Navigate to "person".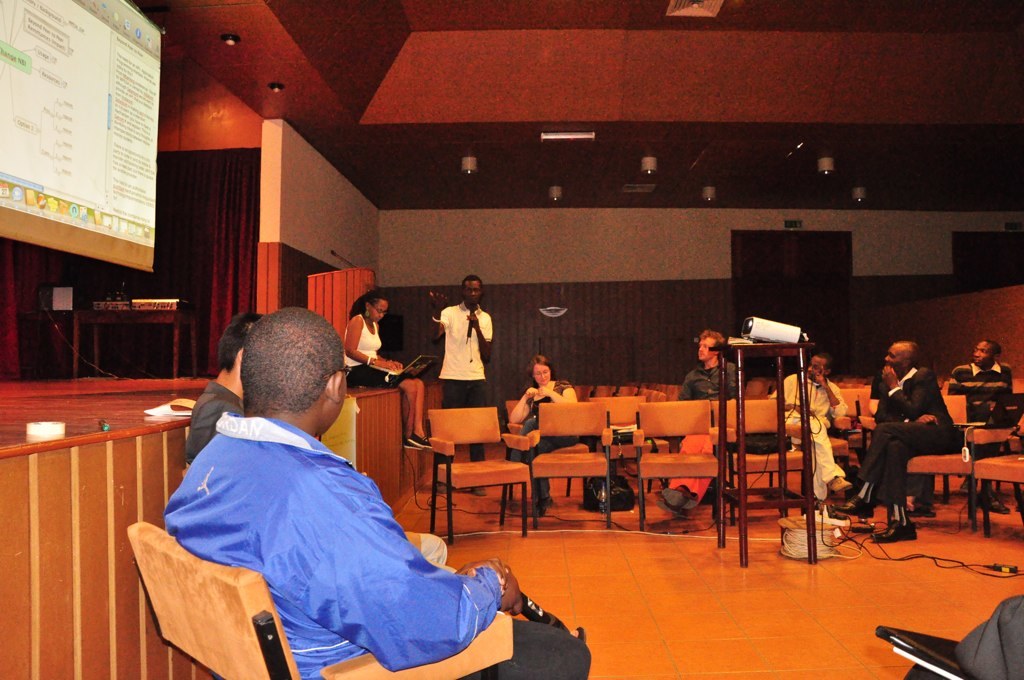
Navigation target: [952, 338, 1017, 510].
